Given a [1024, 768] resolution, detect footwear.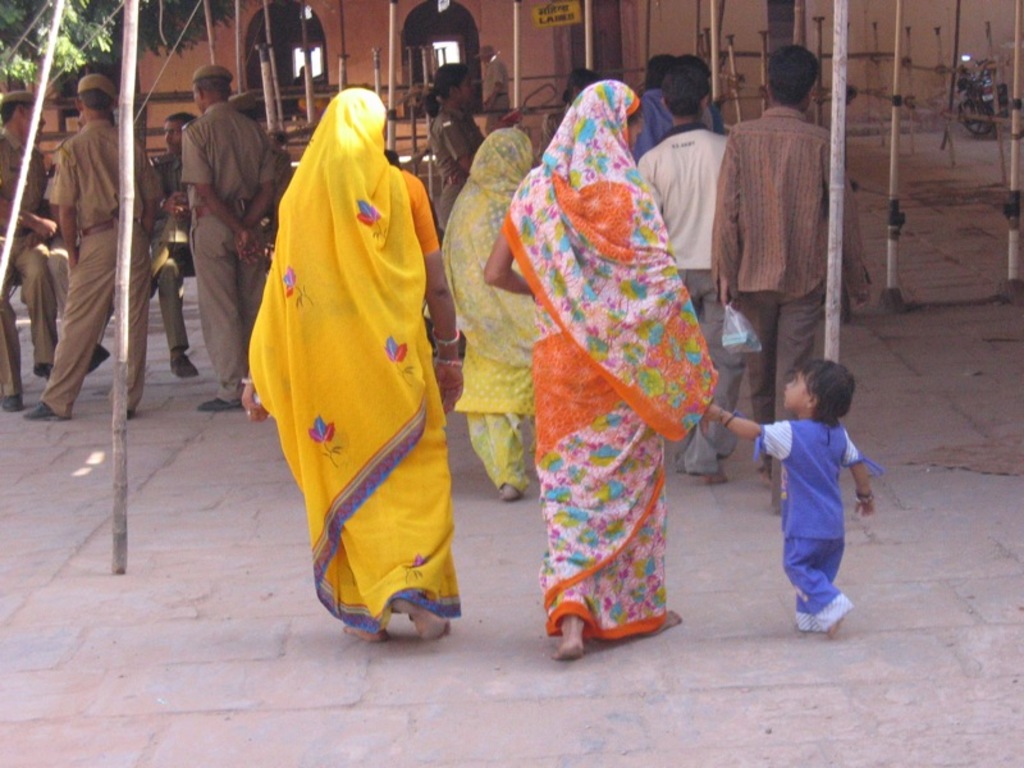
23, 402, 65, 421.
